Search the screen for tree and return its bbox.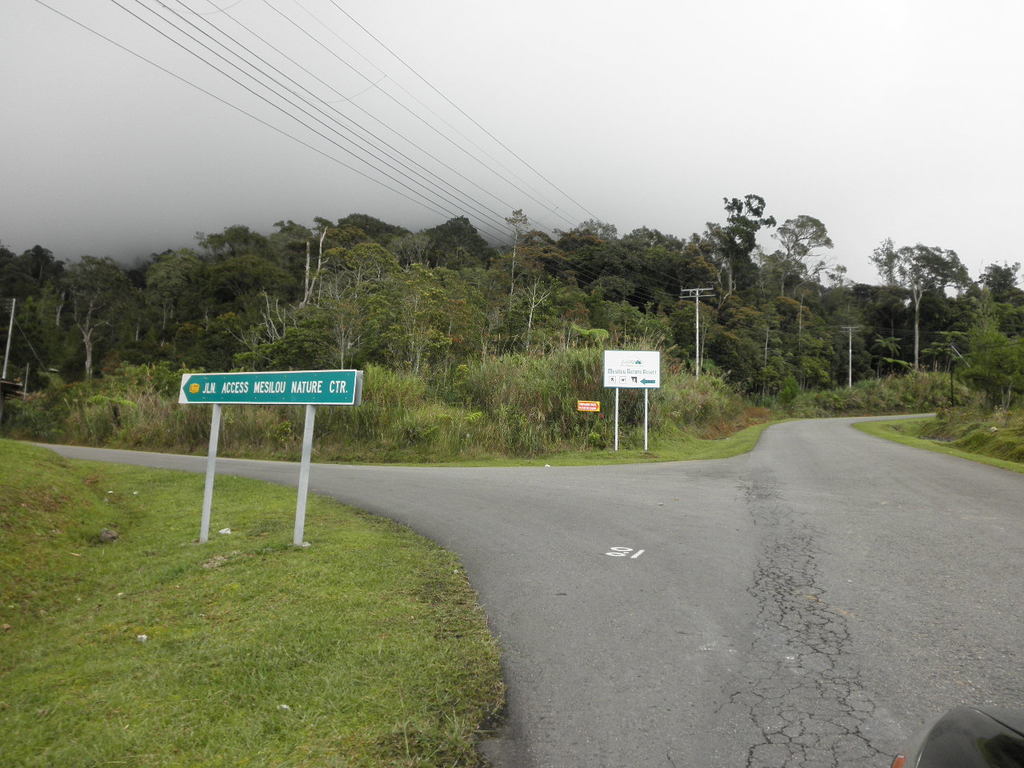
Found: crop(0, 246, 56, 328).
